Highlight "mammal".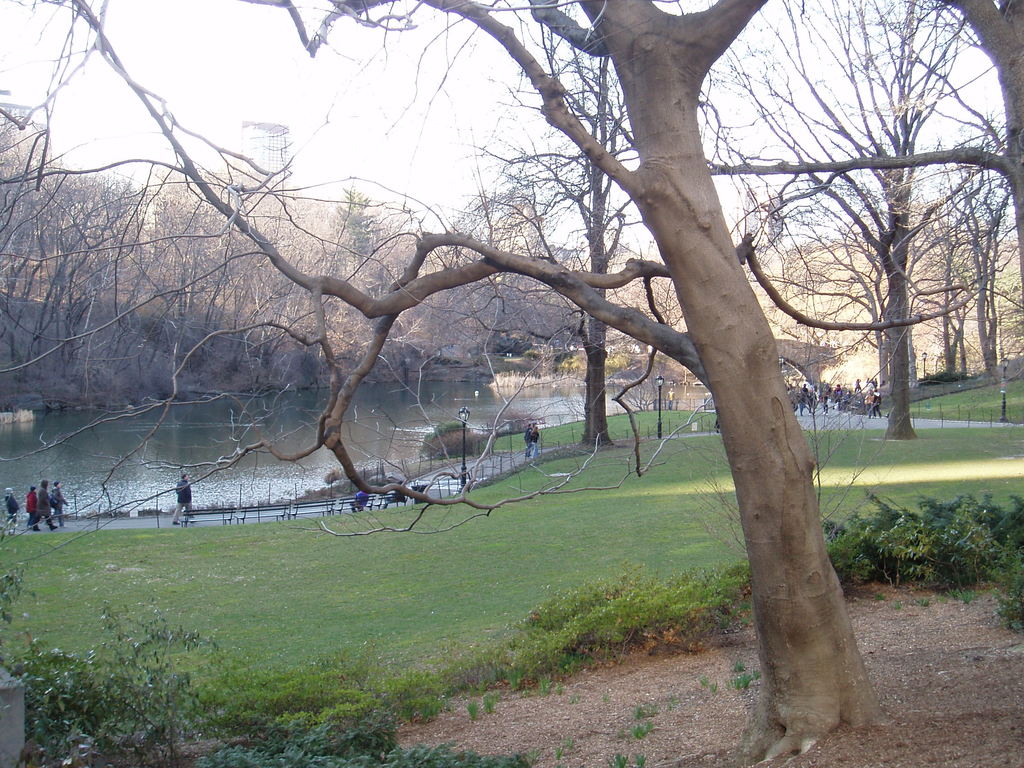
Highlighted region: region(167, 465, 203, 527).
